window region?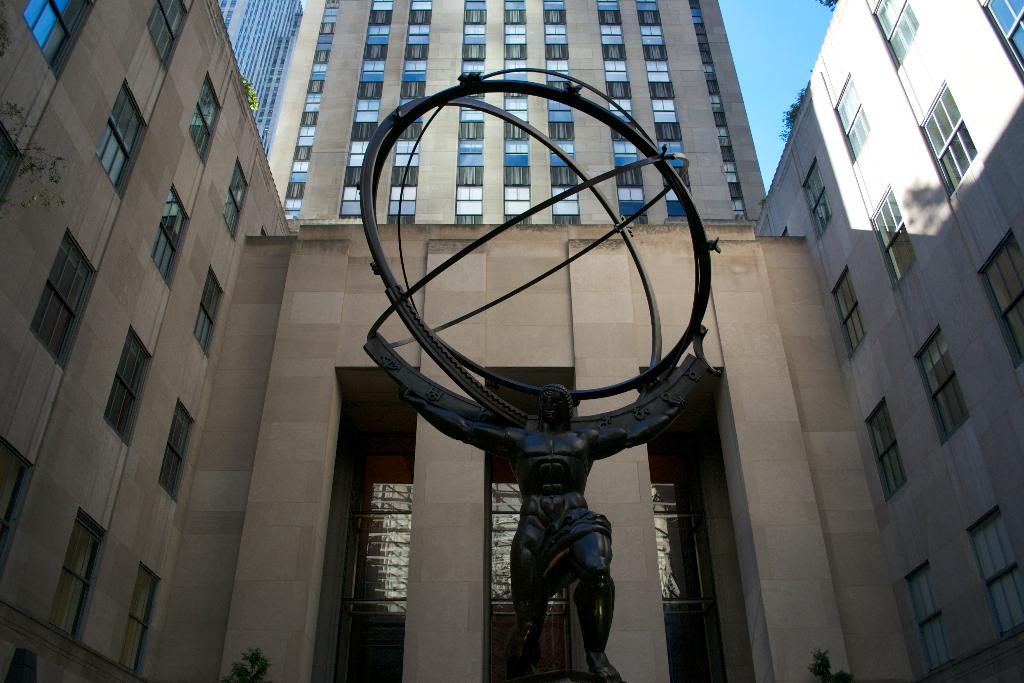
bbox=[190, 268, 230, 357]
